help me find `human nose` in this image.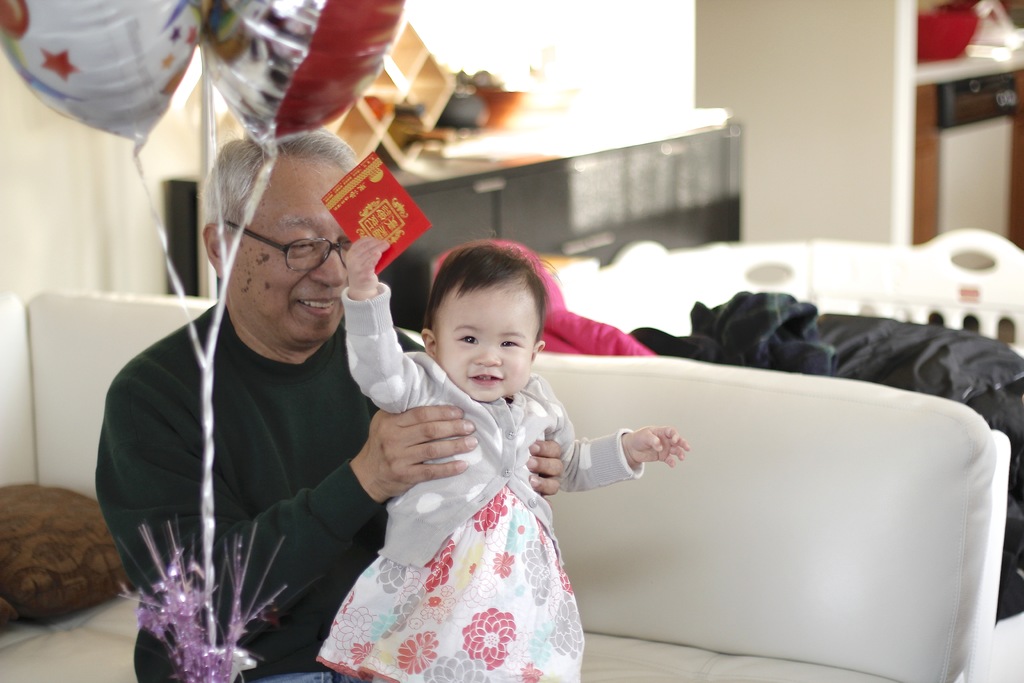
Found it: (x1=472, y1=347, x2=499, y2=367).
